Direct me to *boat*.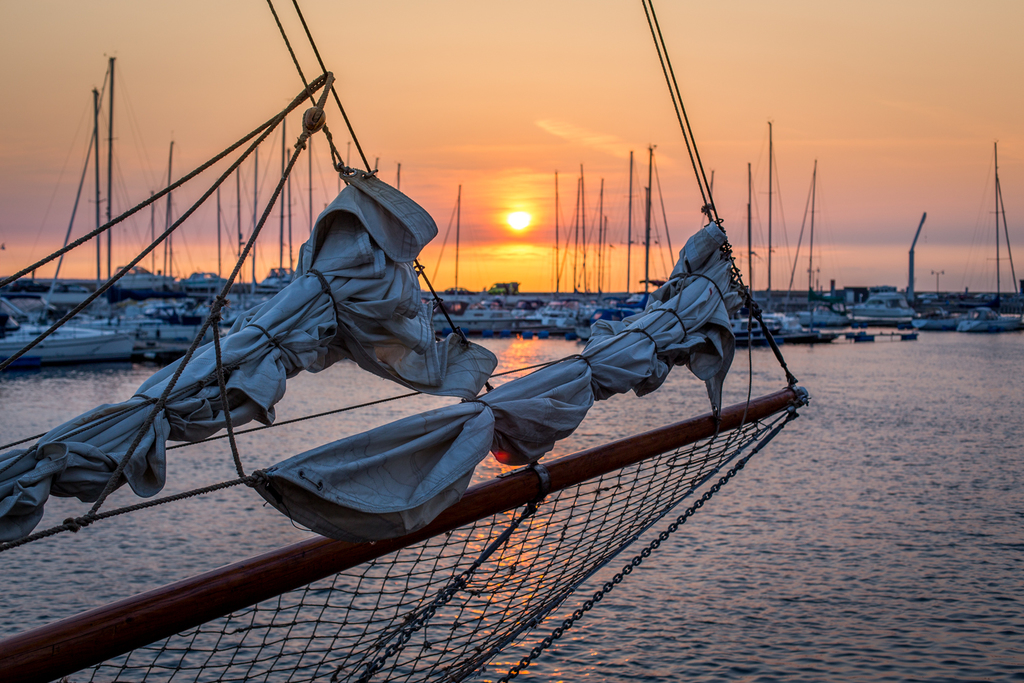
Direction: region(797, 302, 872, 337).
